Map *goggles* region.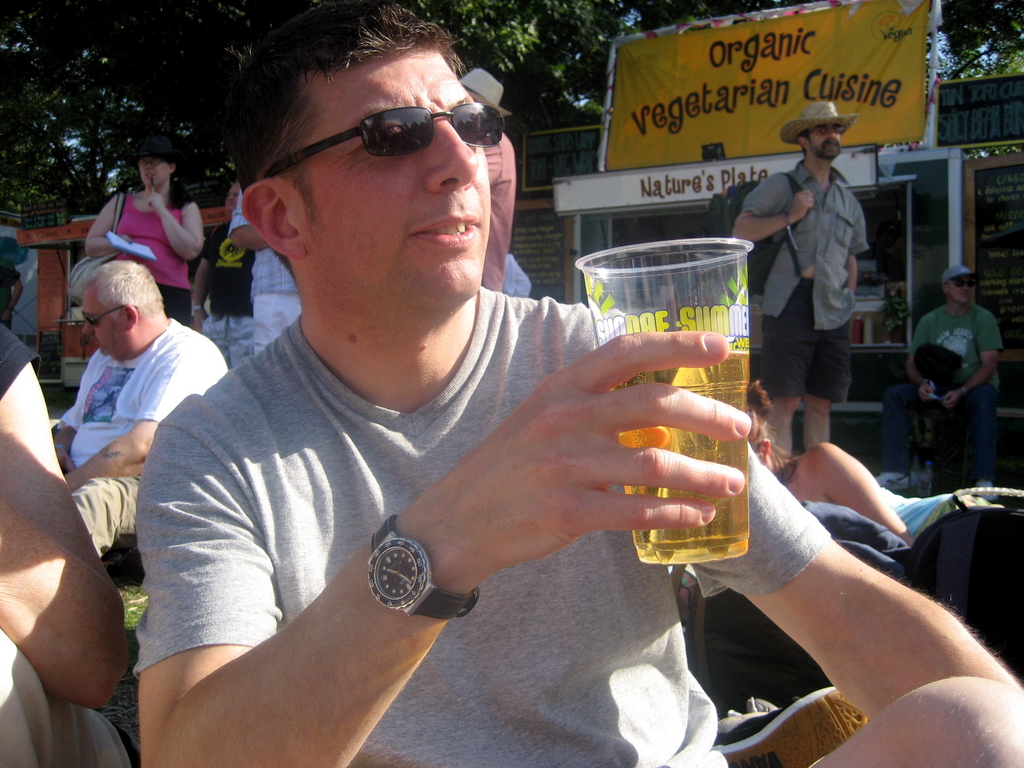
Mapped to 805,122,844,136.
